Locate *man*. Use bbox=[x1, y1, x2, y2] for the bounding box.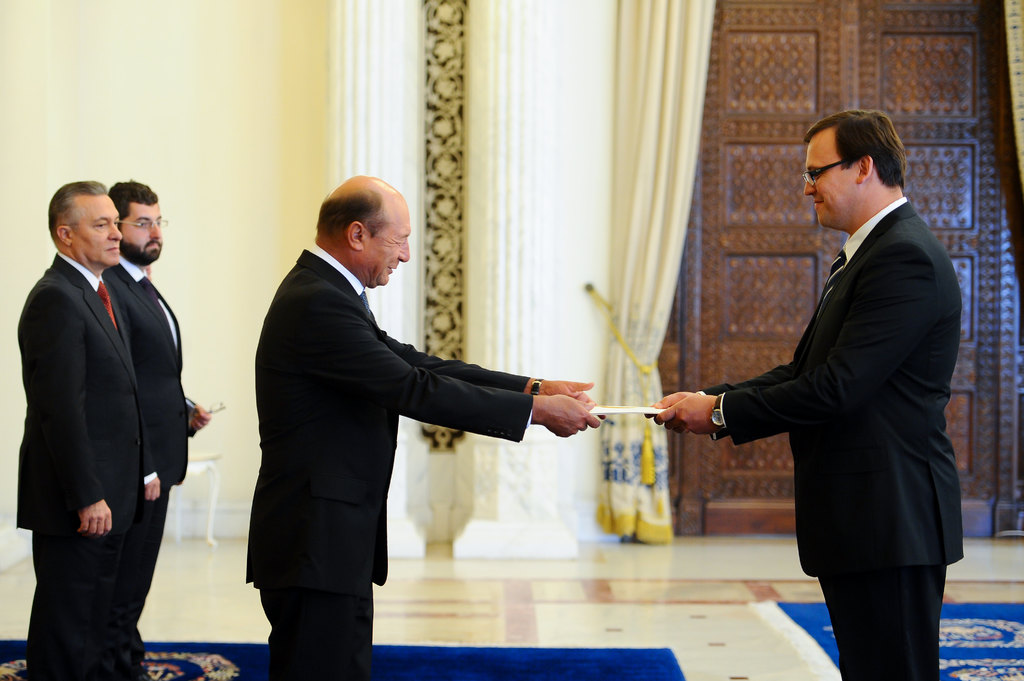
bbox=[679, 92, 975, 662].
